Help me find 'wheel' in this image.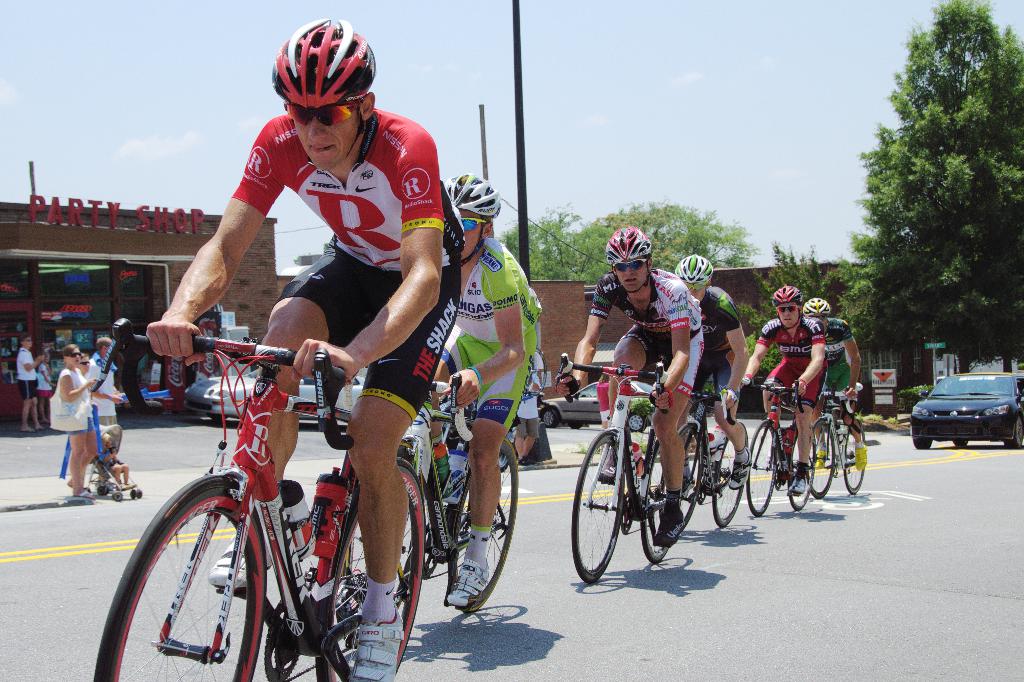
Found it: <region>838, 420, 870, 493</region>.
